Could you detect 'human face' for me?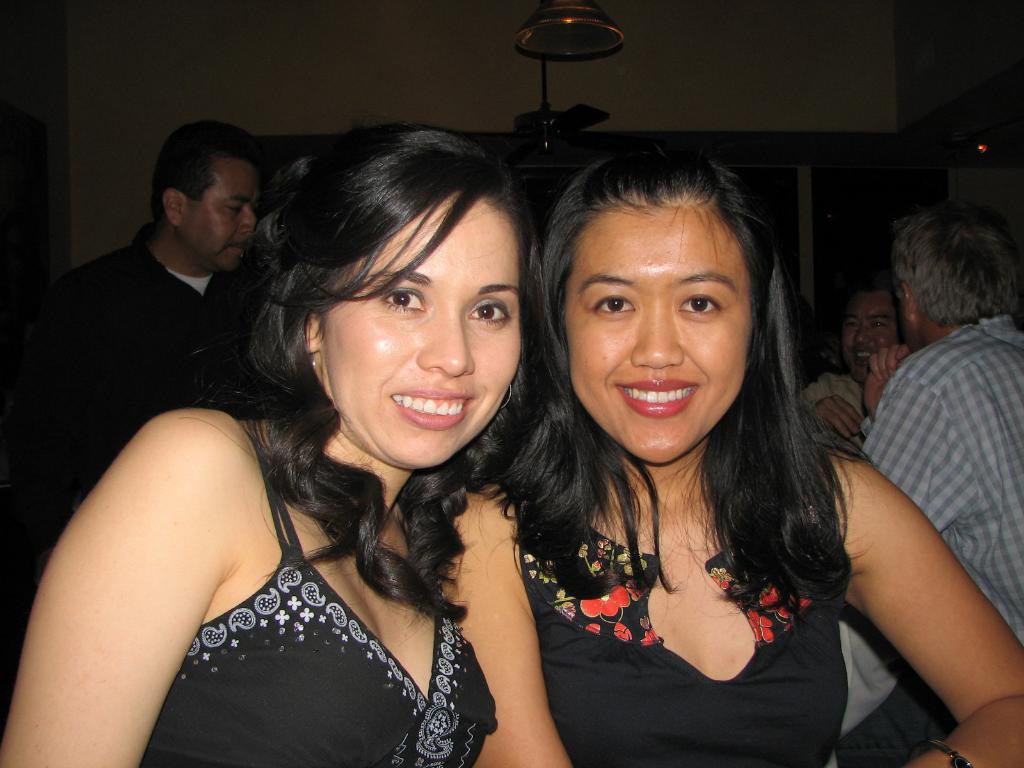
Detection result: x1=564, y1=207, x2=753, y2=463.
